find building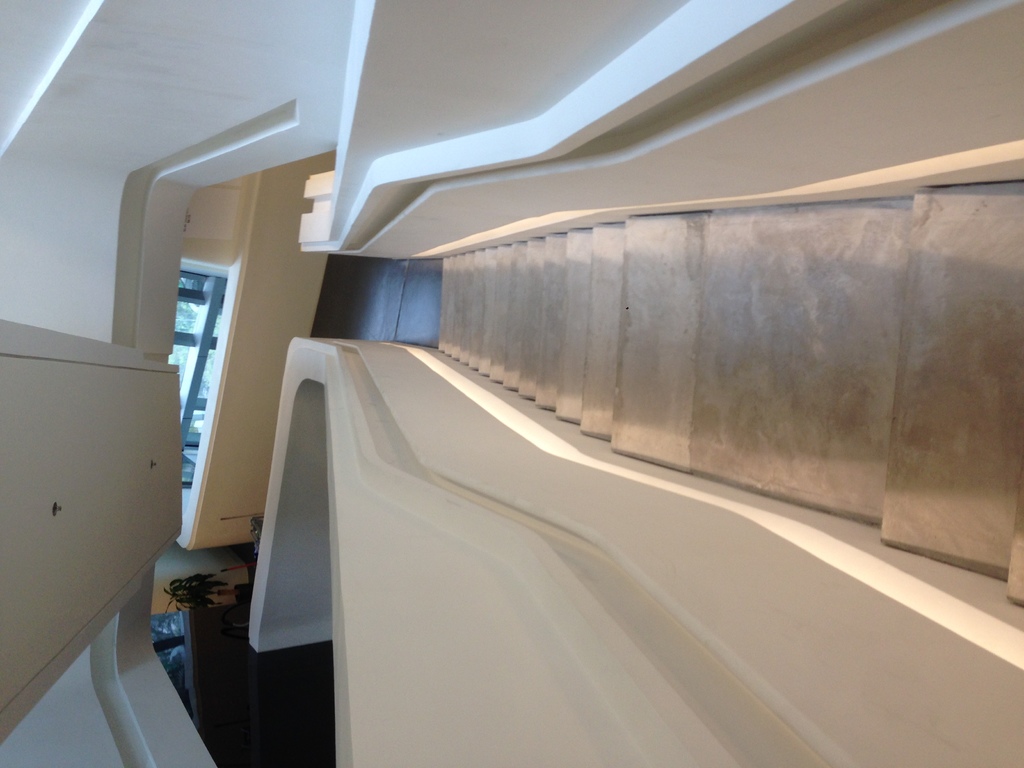
[4, 0, 1019, 758]
